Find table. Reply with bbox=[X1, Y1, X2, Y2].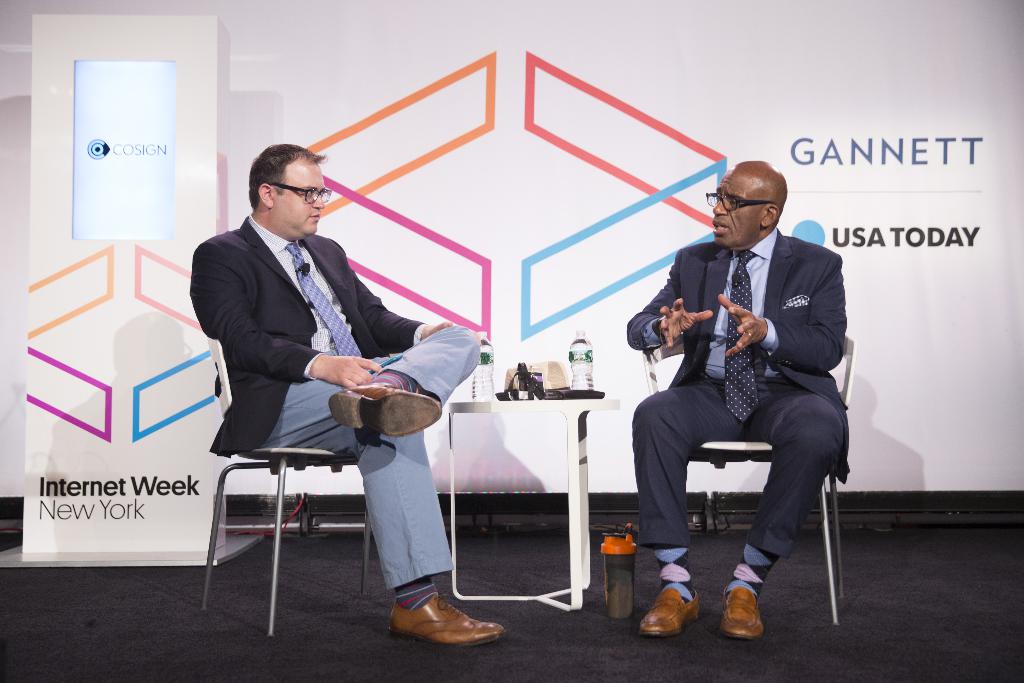
bbox=[451, 397, 618, 606].
